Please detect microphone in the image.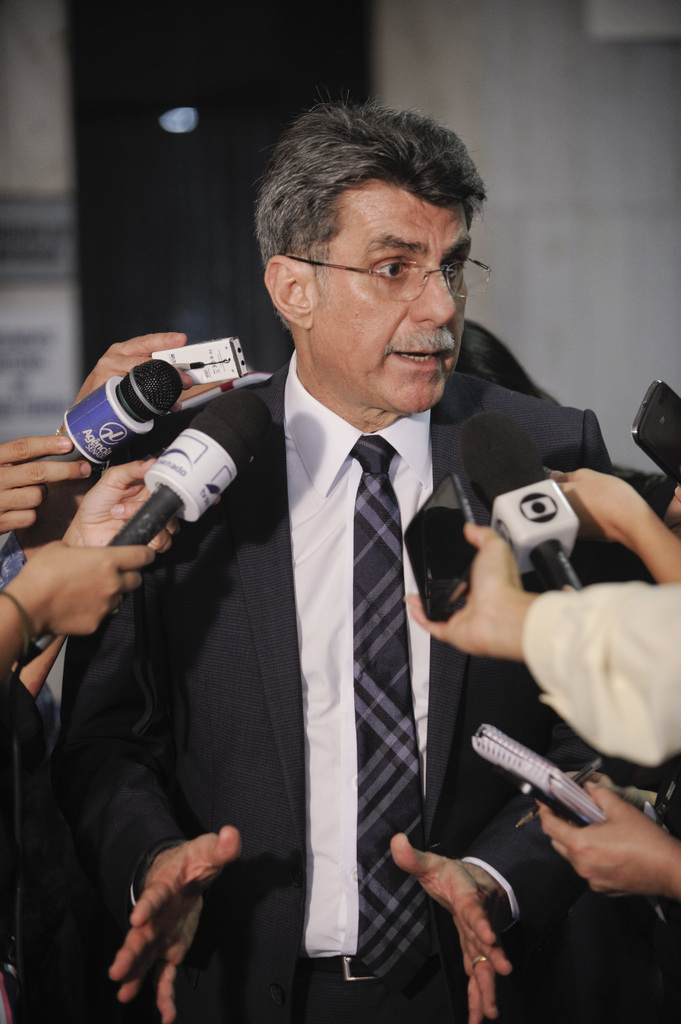
pyautogui.locateOnScreen(1, 357, 186, 545).
